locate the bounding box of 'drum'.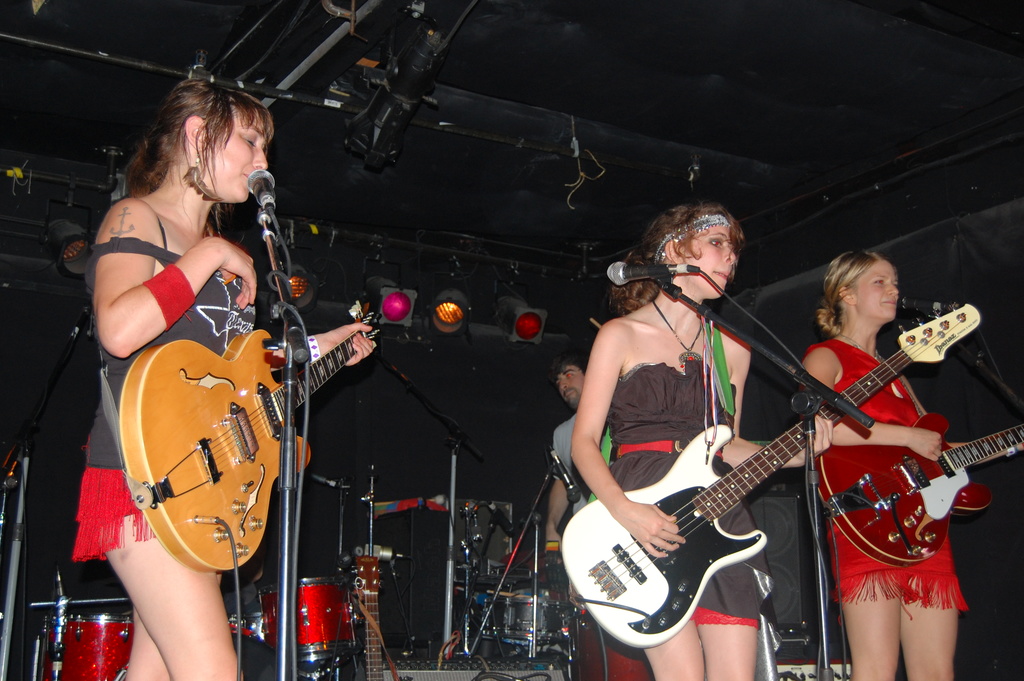
Bounding box: bbox(255, 566, 363, 665).
